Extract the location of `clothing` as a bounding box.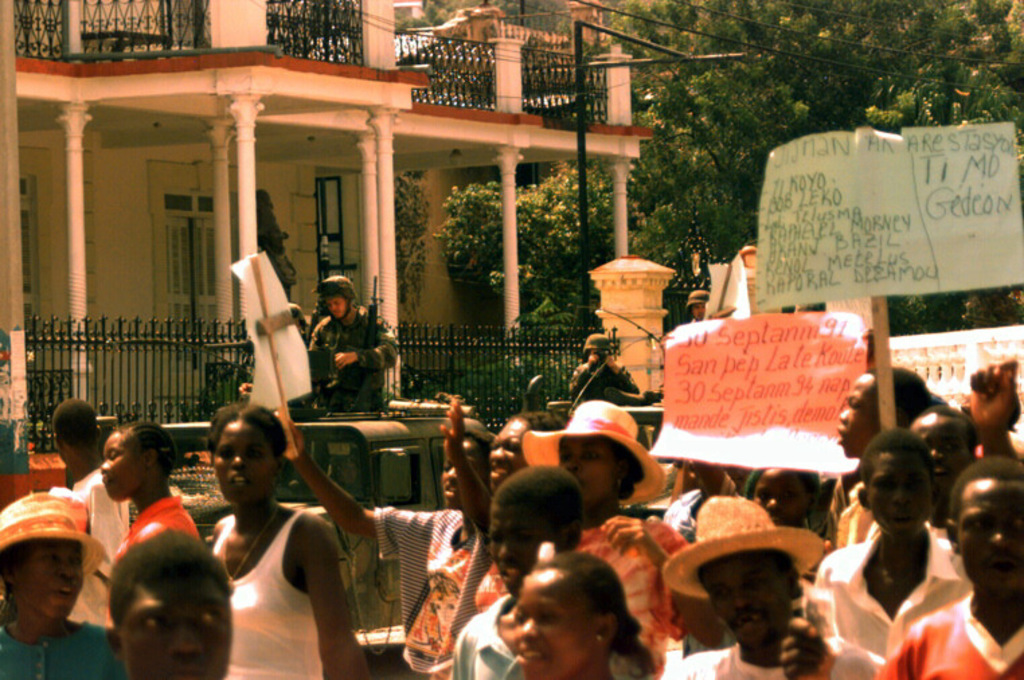
select_region(77, 465, 133, 636).
